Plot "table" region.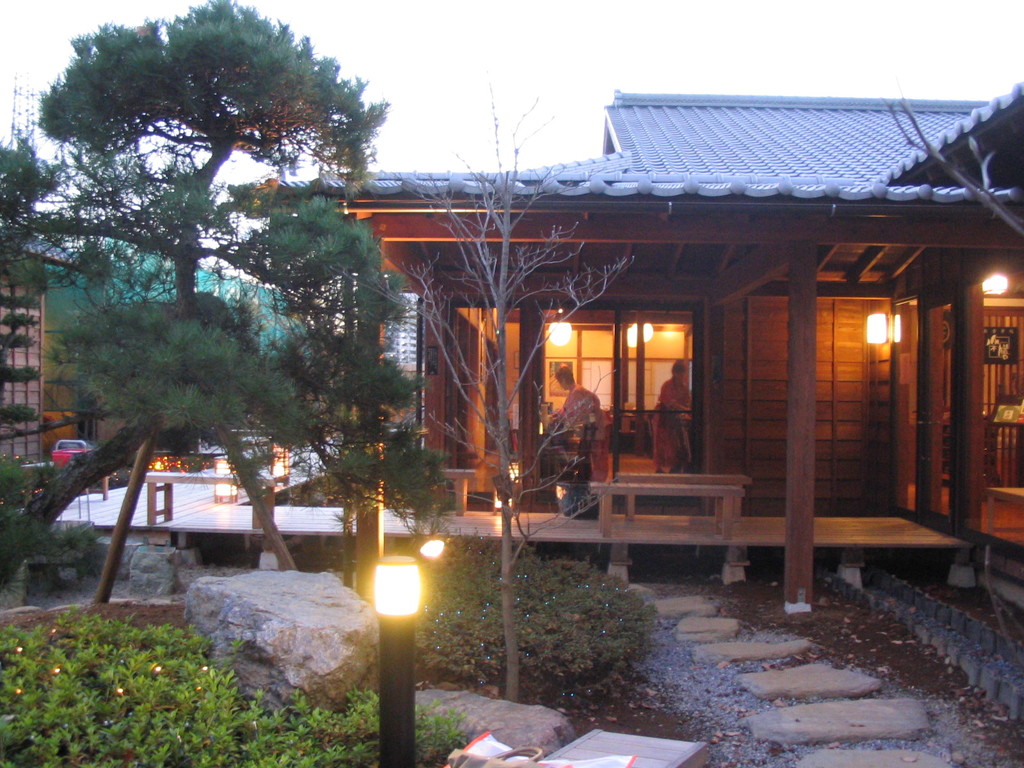
Plotted at detection(585, 481, 746, 543).
